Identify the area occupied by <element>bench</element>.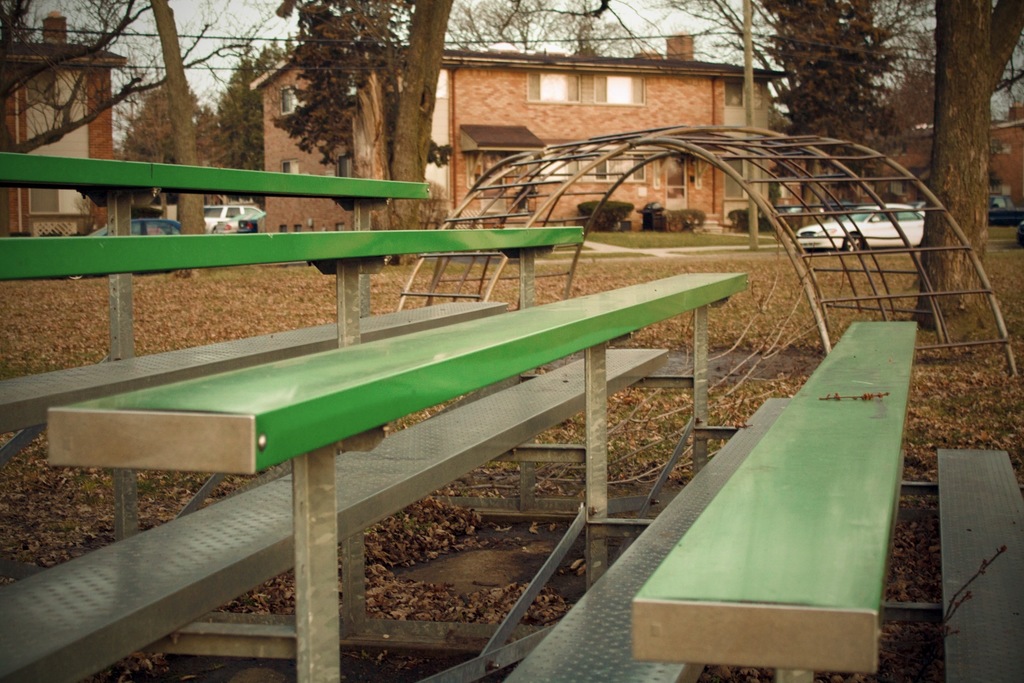
Area: 502:321:1023:682.
